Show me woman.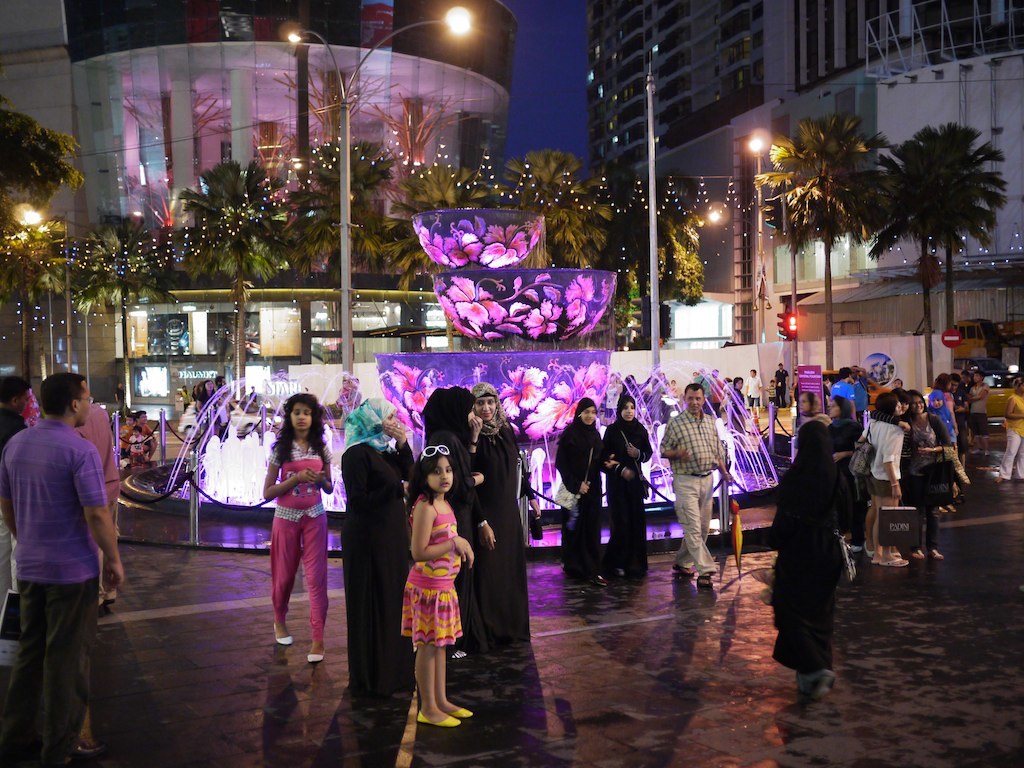
woman is here: left=994, top=379, right=1023, bottom=485.
